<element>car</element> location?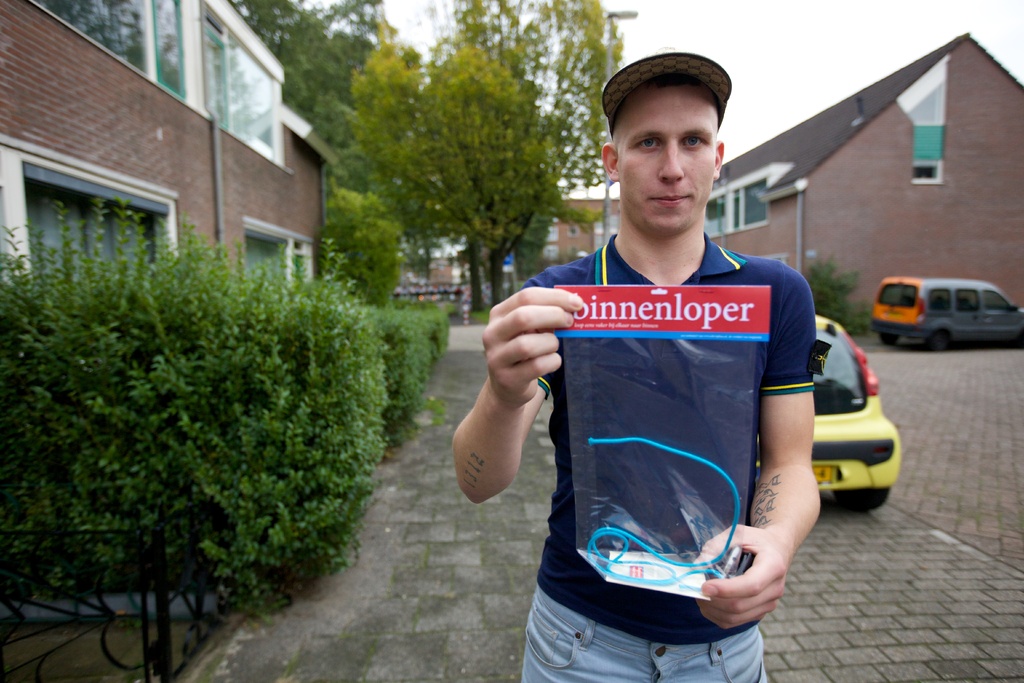
x1=874, y1=264, x2=1008, y2=354
